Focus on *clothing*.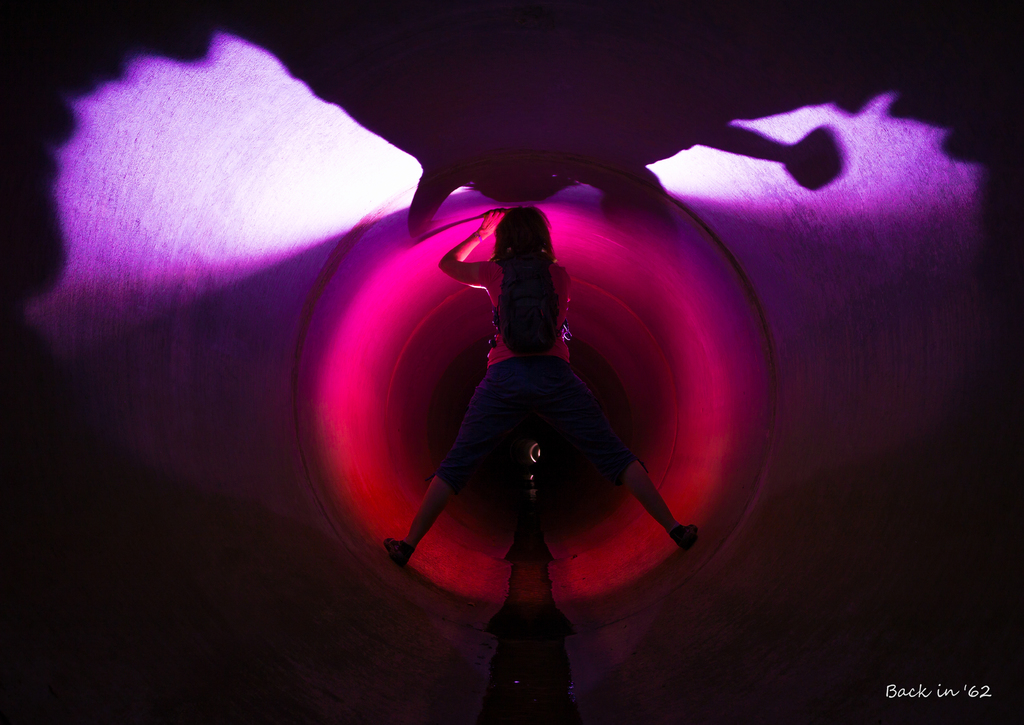
Focused at 436,257,652,488.
